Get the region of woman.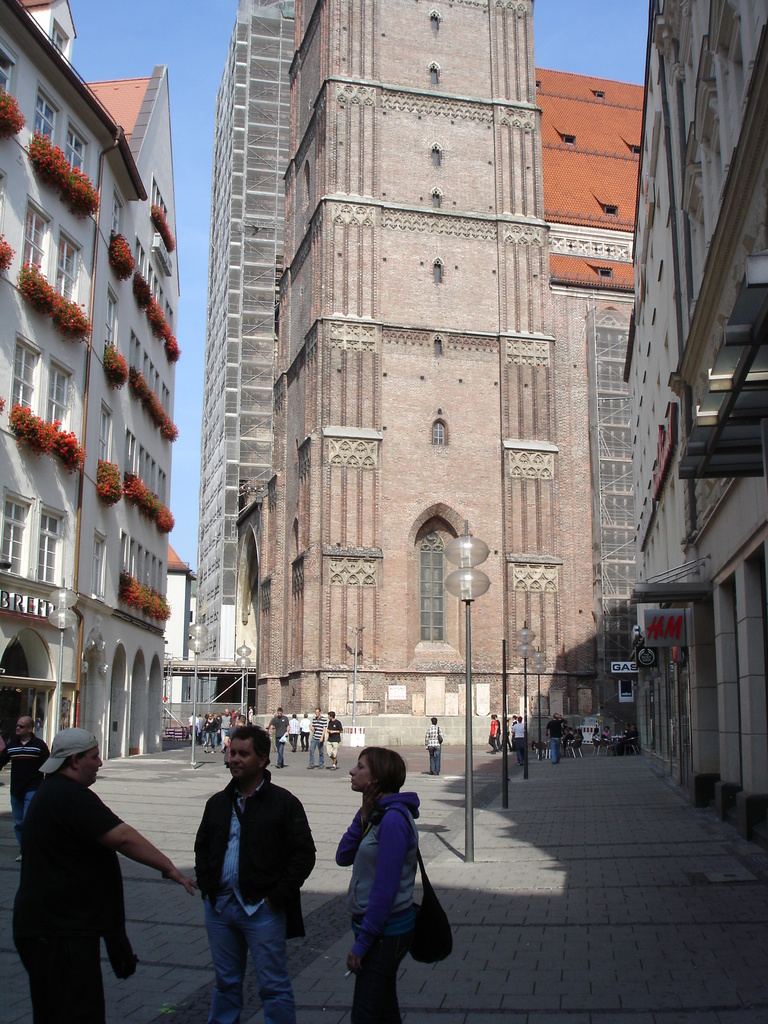
<region>602, 724, 613, 756</region>.
